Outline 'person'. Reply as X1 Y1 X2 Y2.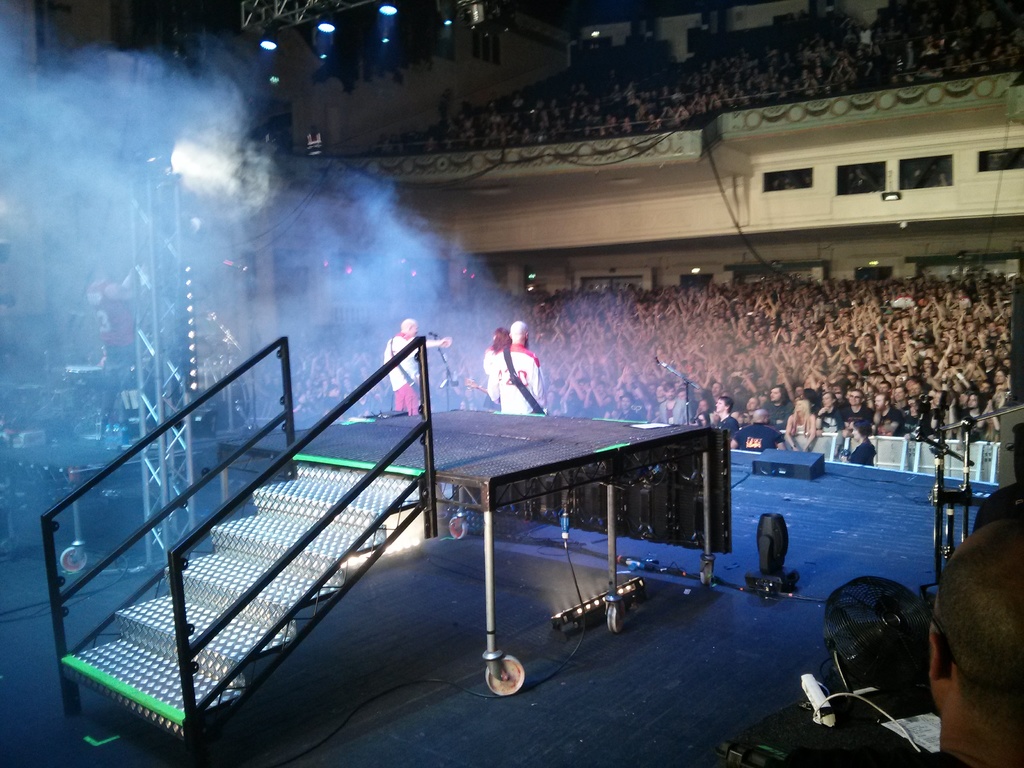
390 316 453 415.
